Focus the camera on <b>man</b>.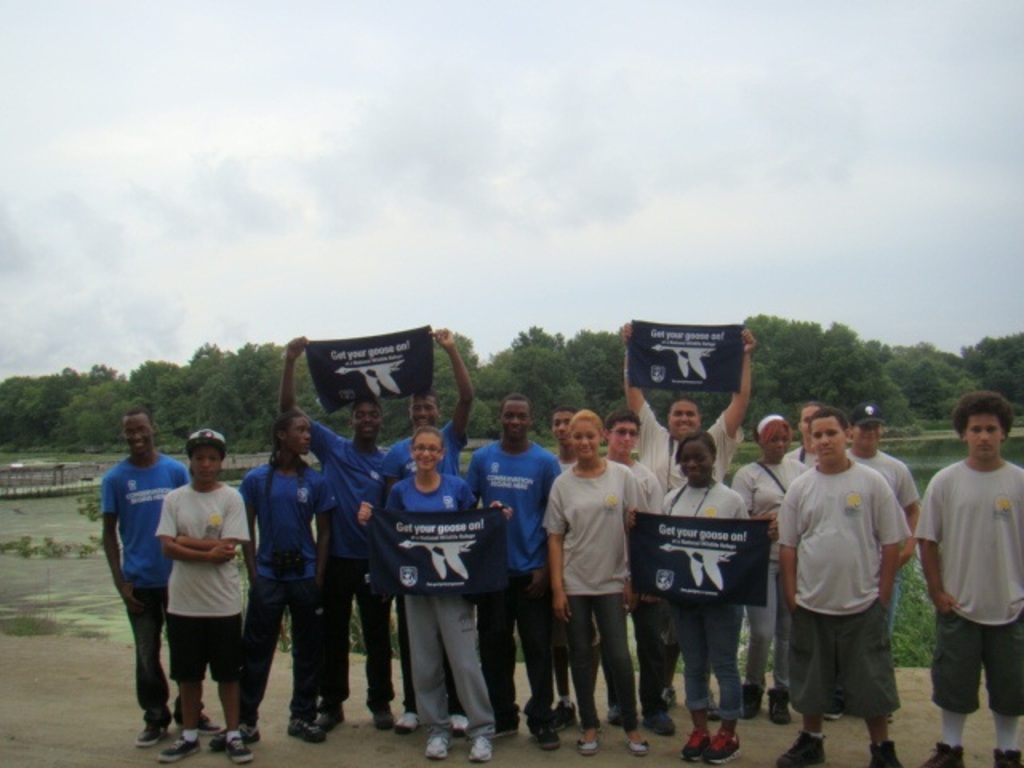
Focus region: locate(198, 403, 330, 749).
